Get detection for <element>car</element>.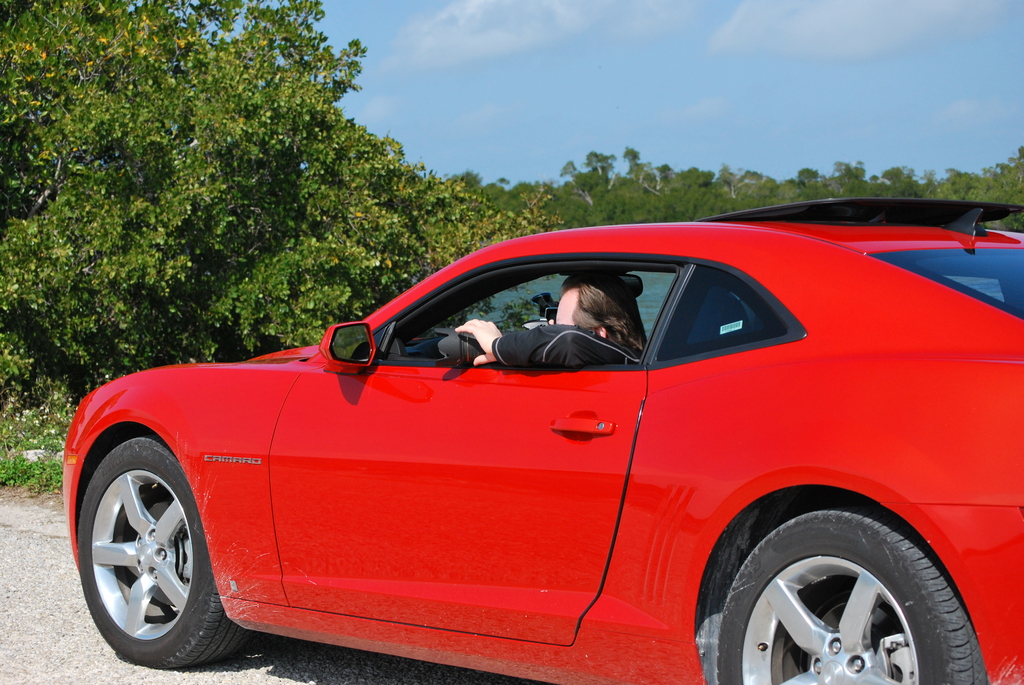
Detection: <bbox>58, 191, 1023, 684</bbox>.
